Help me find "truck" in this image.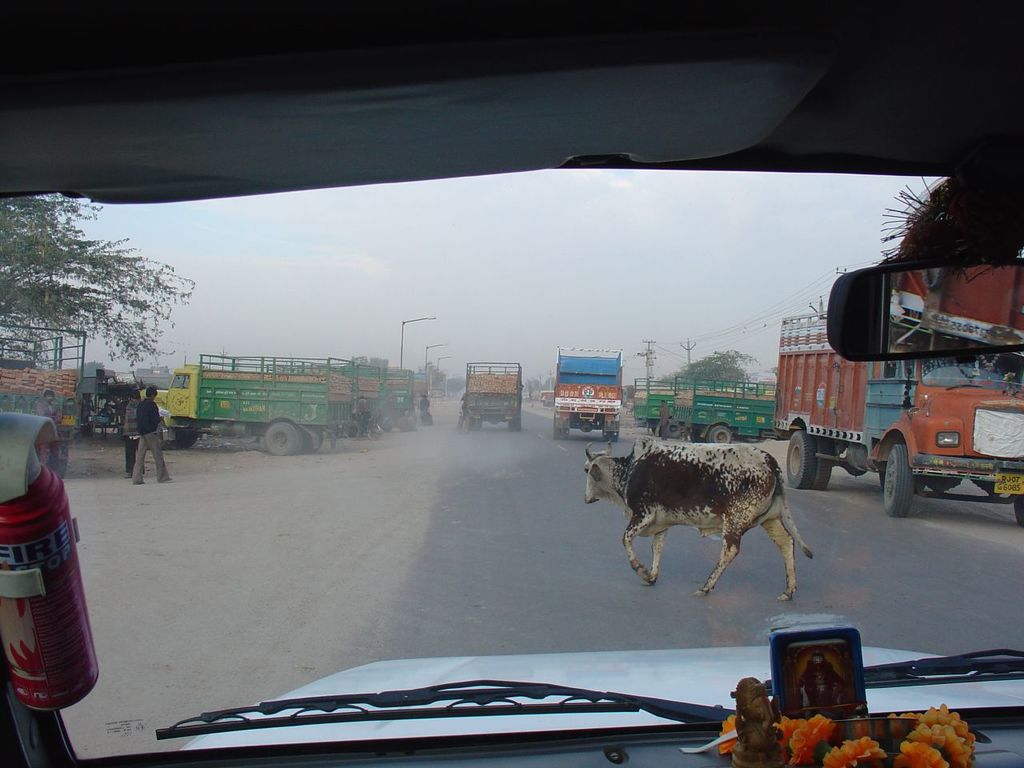
Found it: left=782, top=258, right=1021, bottom=542.
